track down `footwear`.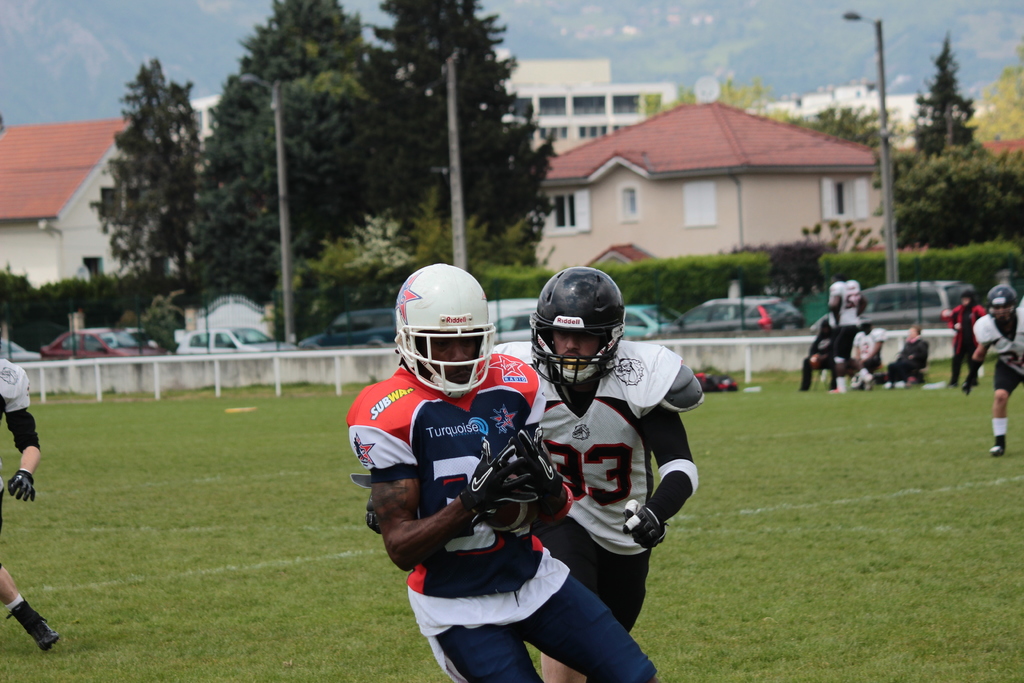
Tracked to detection(985, 441, 1002, 462).
